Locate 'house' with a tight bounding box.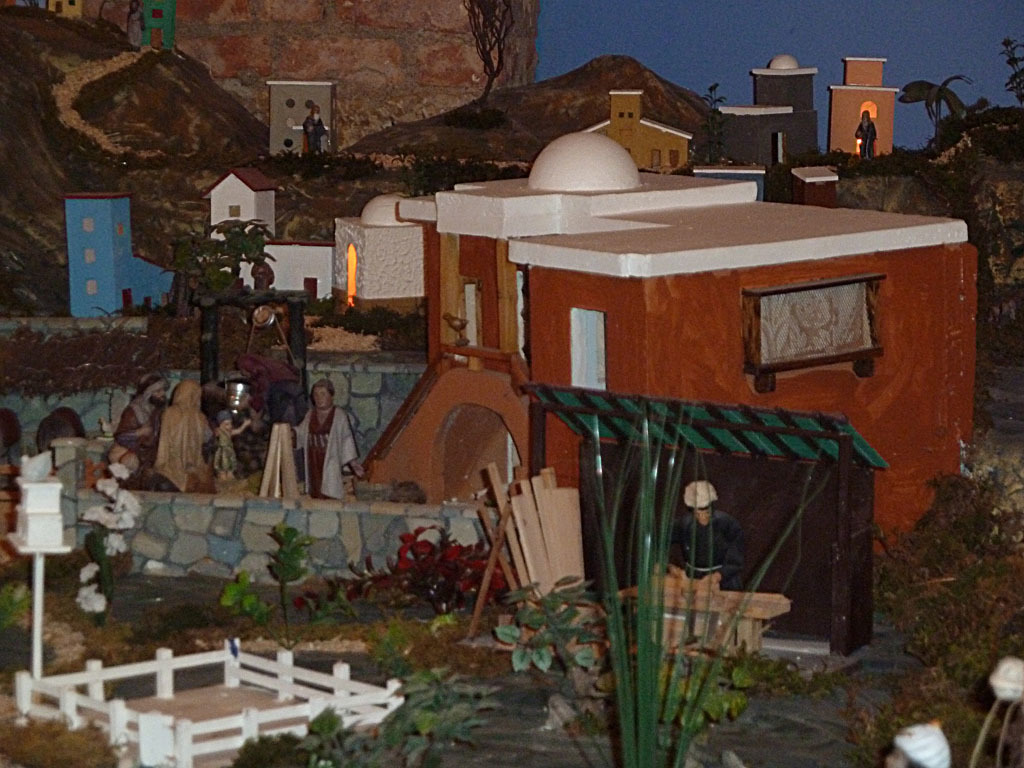
(363,126,977,564).
